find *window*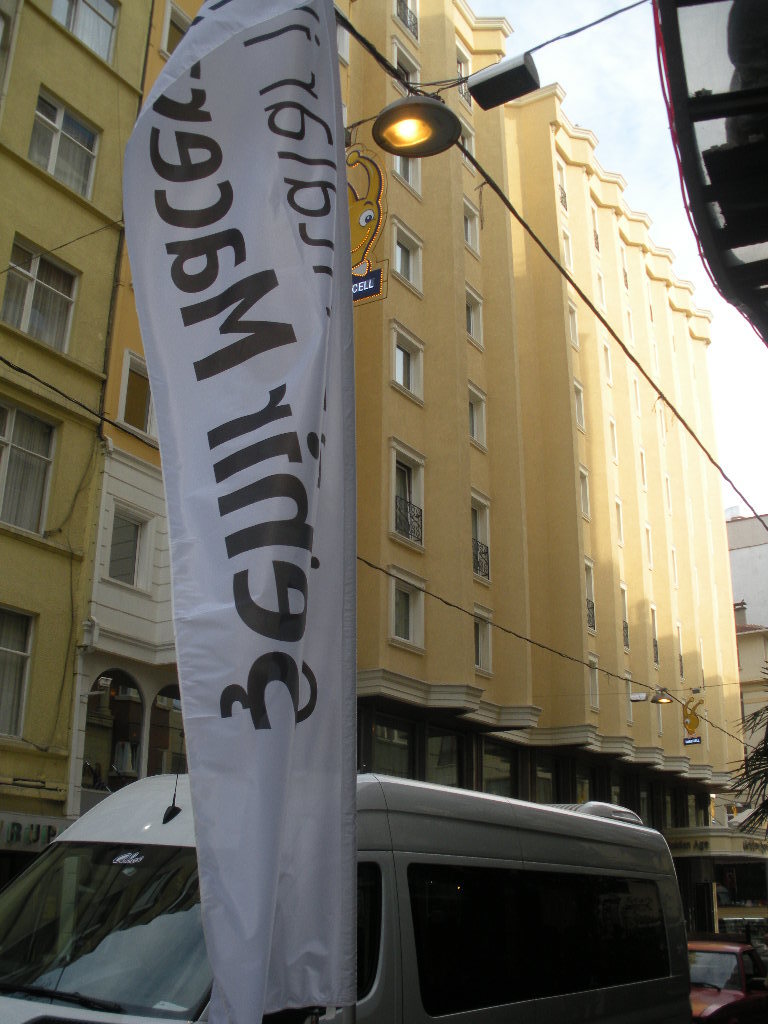
(left=394, top=0, right=421, bottom=48)
